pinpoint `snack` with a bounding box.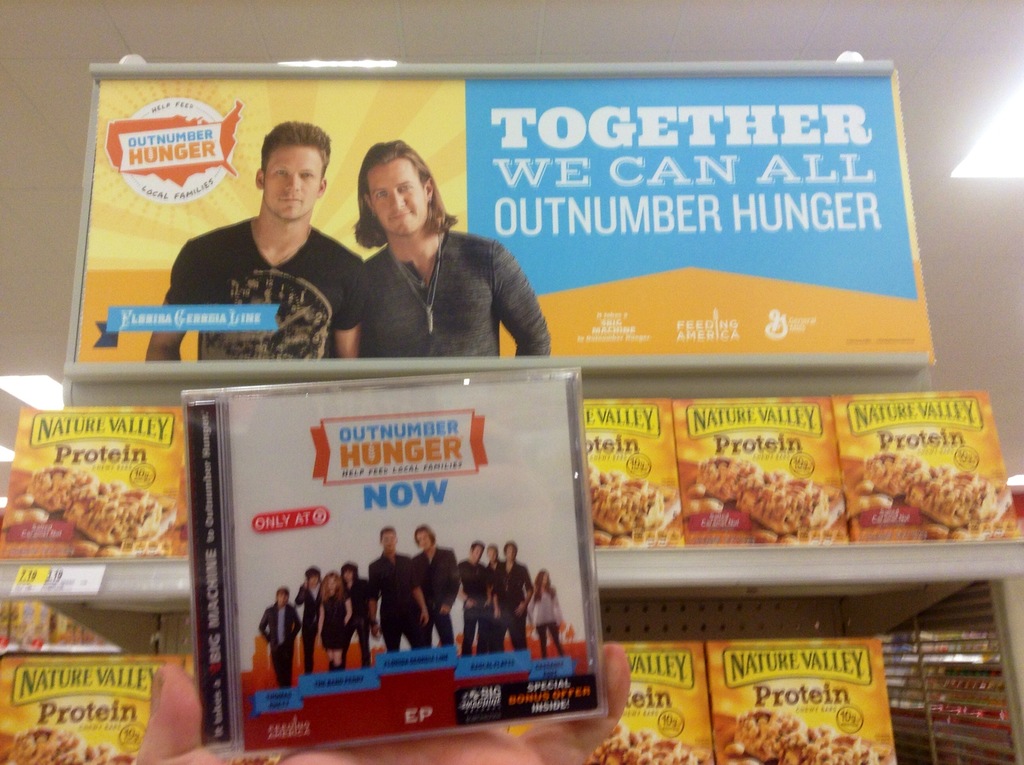
region(908, 464, 1011, 526).
